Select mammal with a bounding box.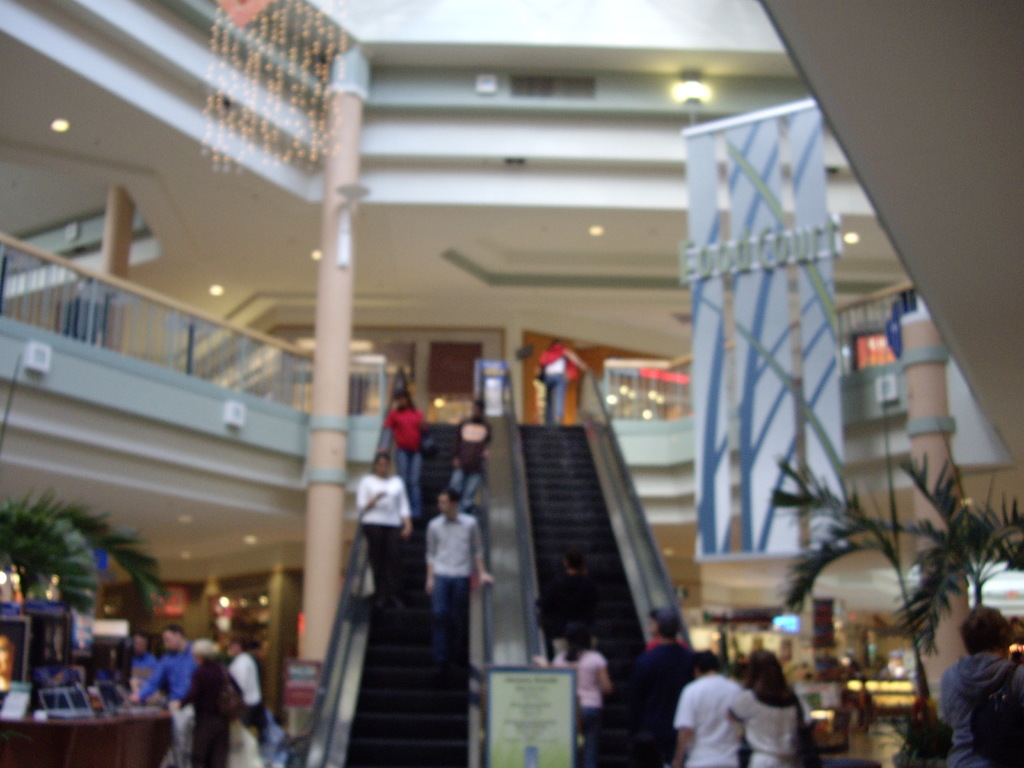
Rect(941, 604, 1023, 767).
